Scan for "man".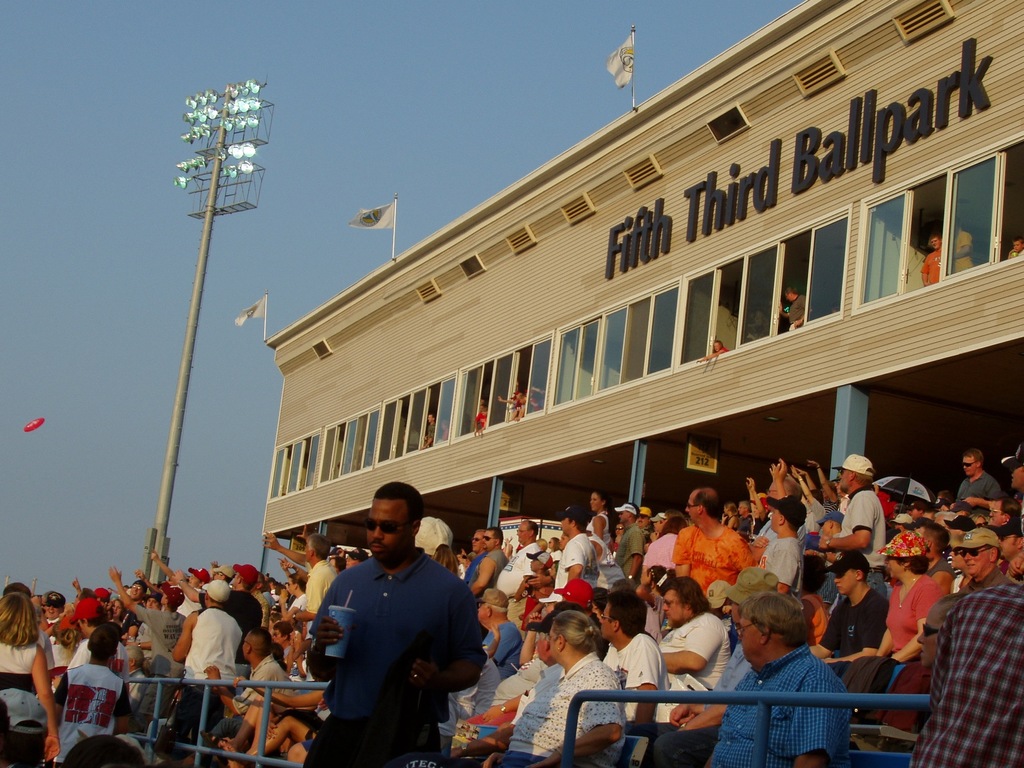
Scan result: select_region(44, 593, 65, 625).
